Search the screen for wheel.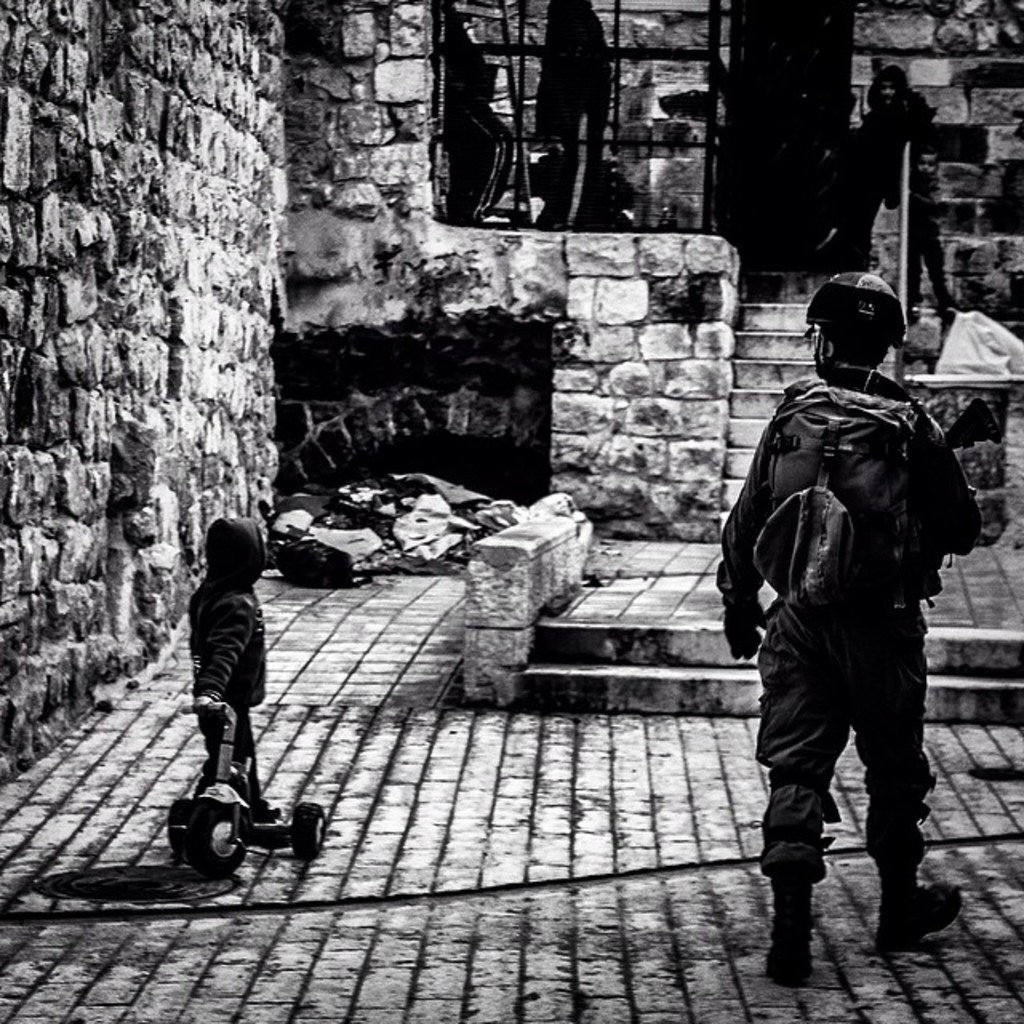
Found at {"x1": 178, "y1": 758, "x2": 286, "y2": 878}.
